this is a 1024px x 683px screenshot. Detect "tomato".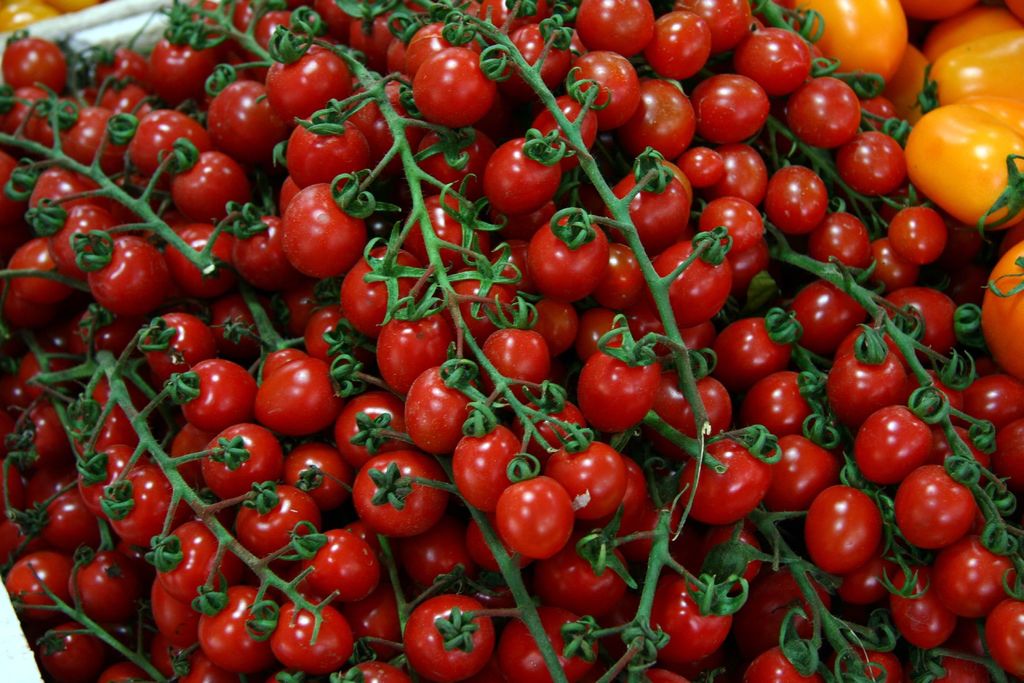
[x1=980, y1=236, x2=1023, y2=383].
